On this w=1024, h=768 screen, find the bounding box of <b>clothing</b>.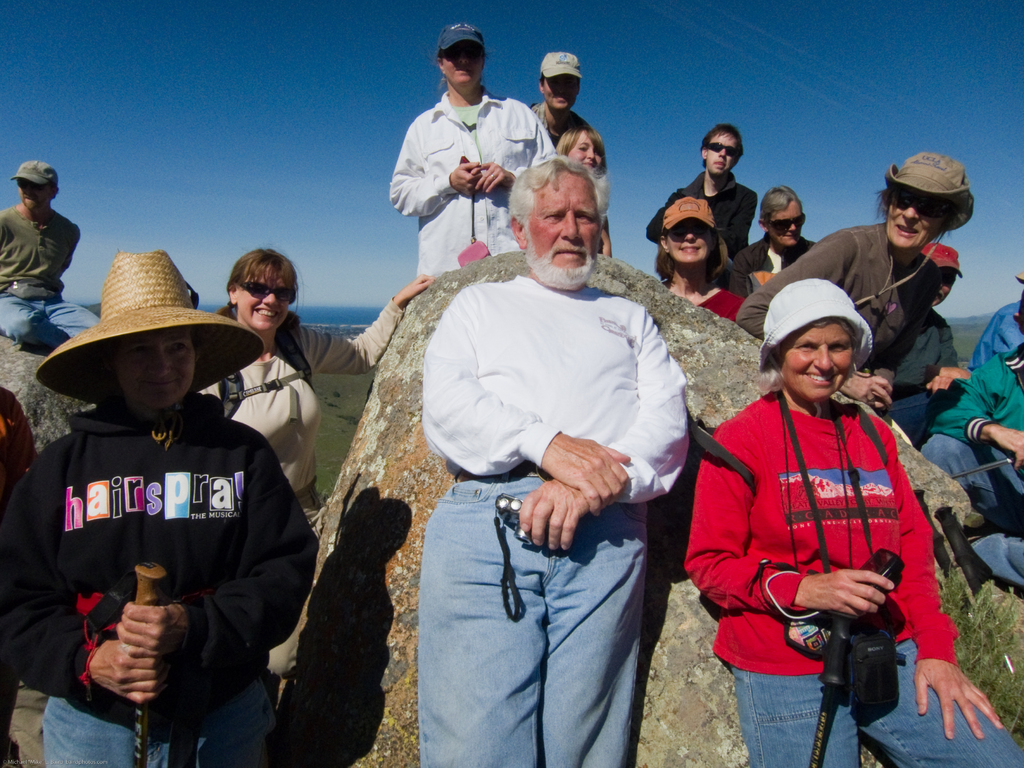
Bounding box: box=[647, 166, 755, 298].
